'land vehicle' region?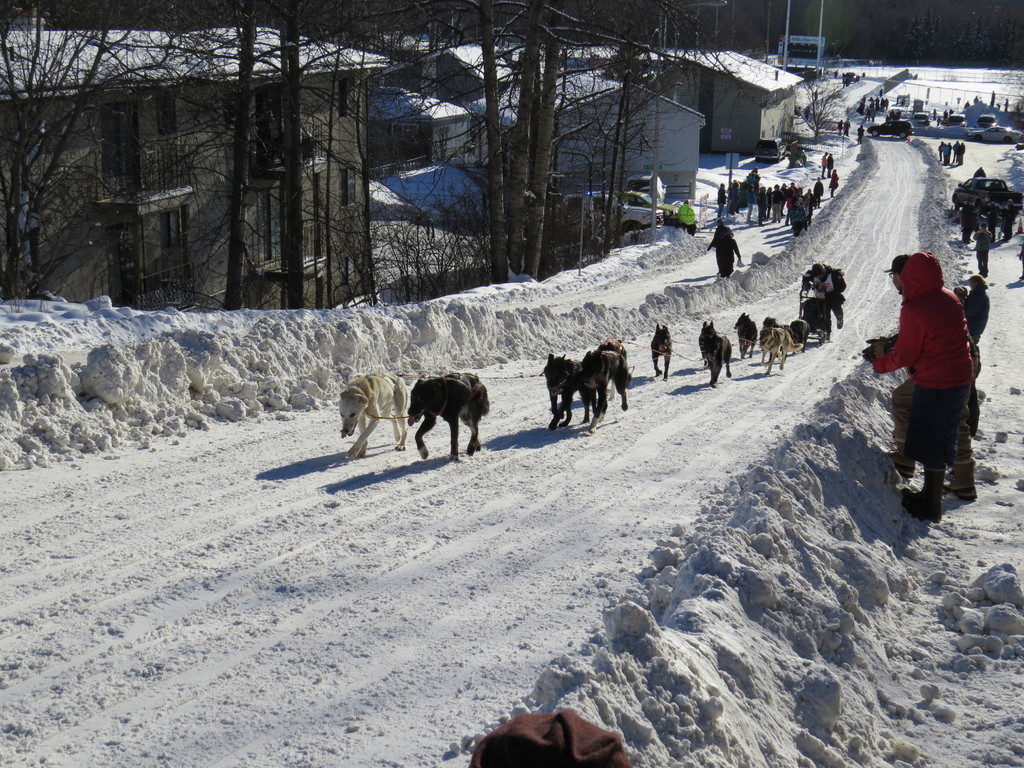
bbox(759, 136, 787, 160)
